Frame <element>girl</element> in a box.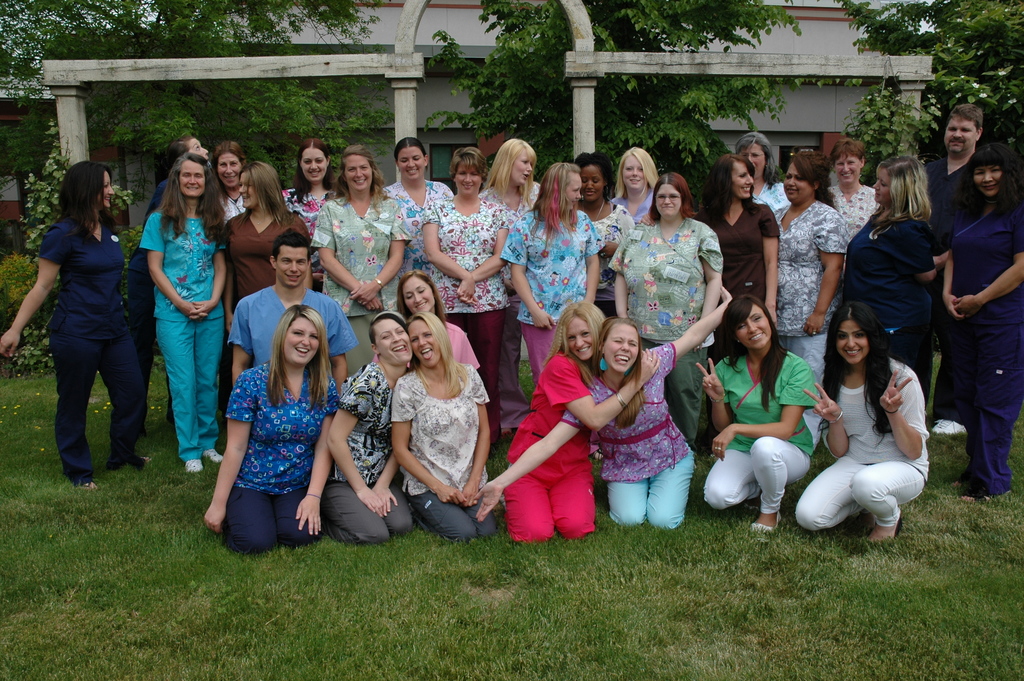
(696,297,820,532).
